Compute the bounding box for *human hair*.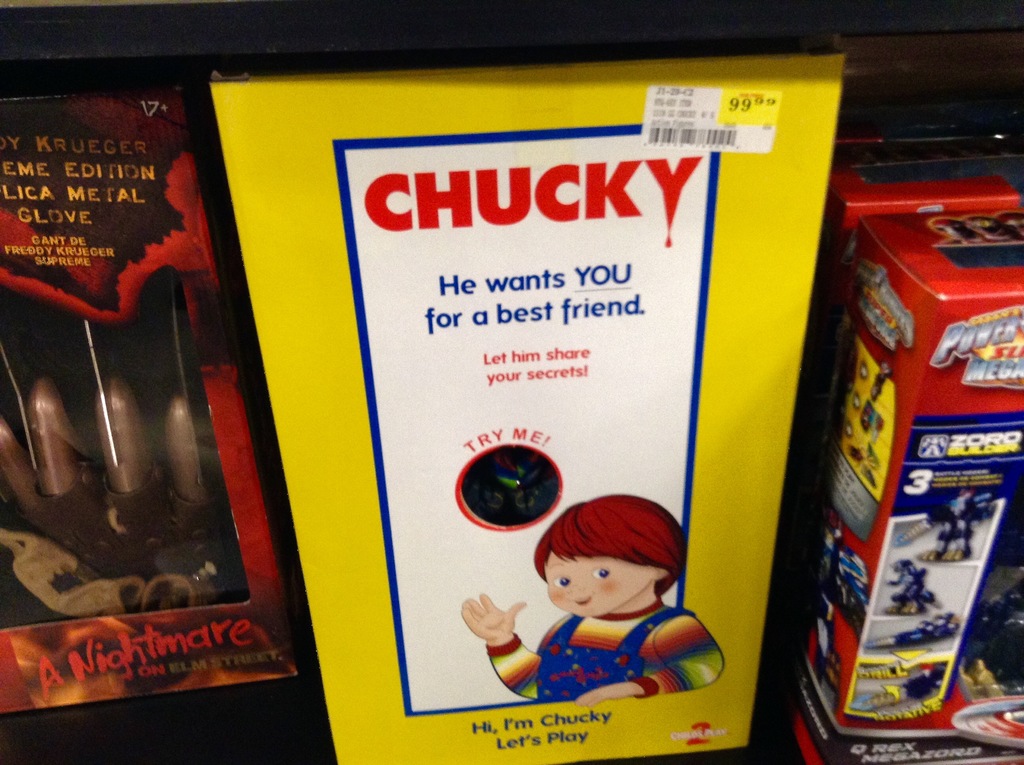
(546, 505, 675, 620).
